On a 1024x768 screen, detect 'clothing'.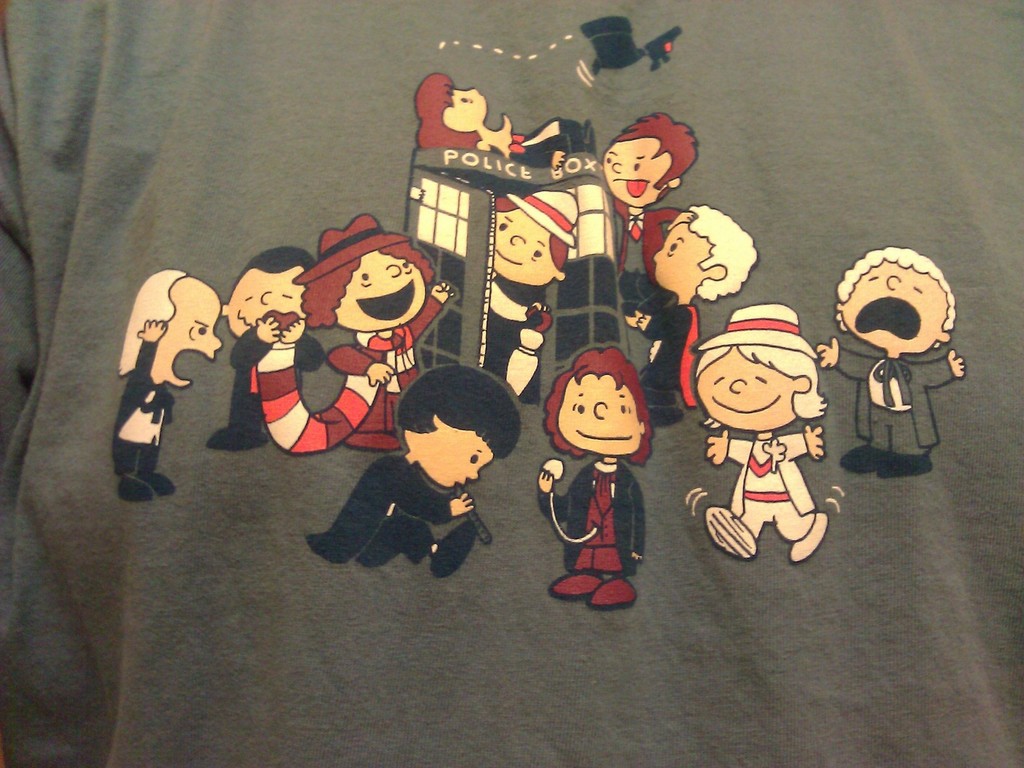
locate(511, 117, 584, 169).
